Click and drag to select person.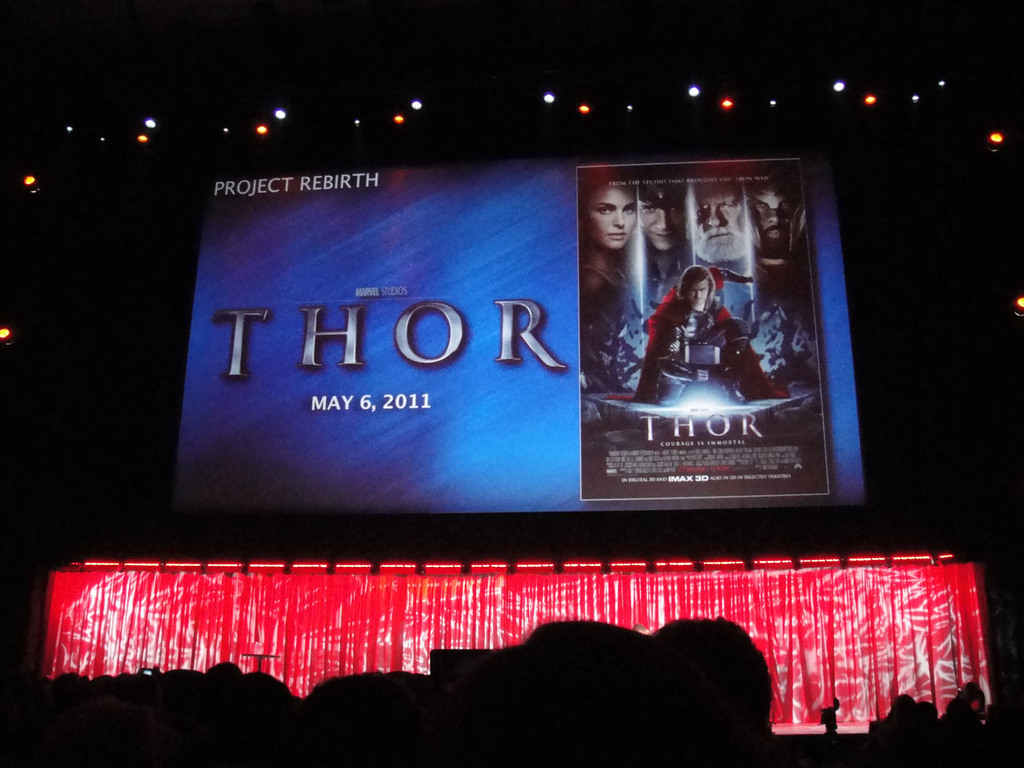
Selection: <region>742, 167, 808, 332</region>.
